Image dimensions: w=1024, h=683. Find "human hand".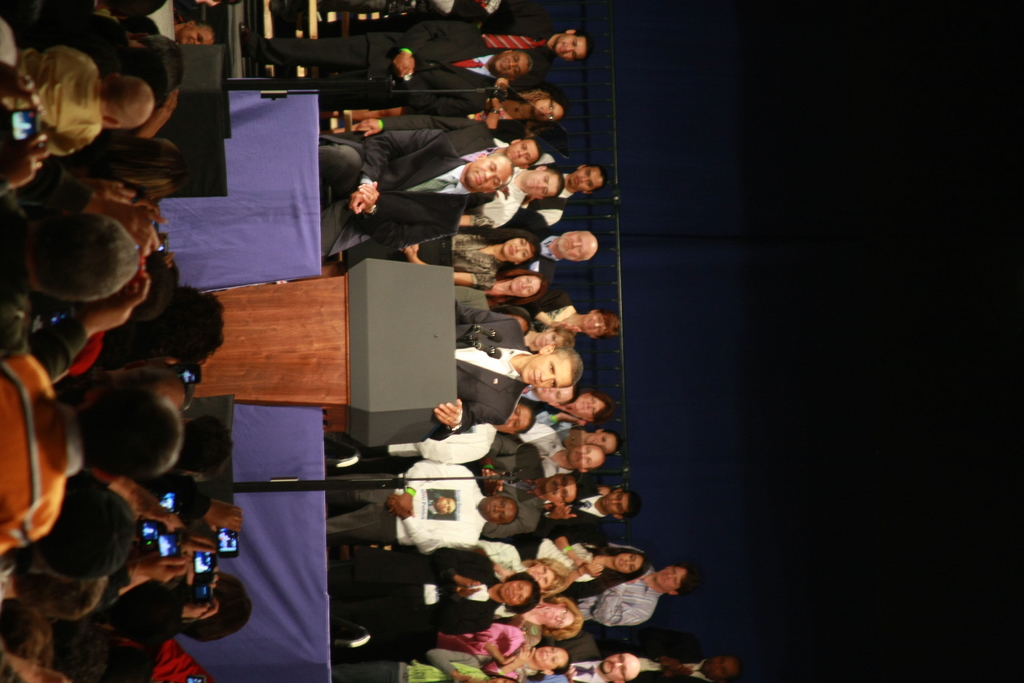
[left=660, top=655, right=689, bottom=673].
